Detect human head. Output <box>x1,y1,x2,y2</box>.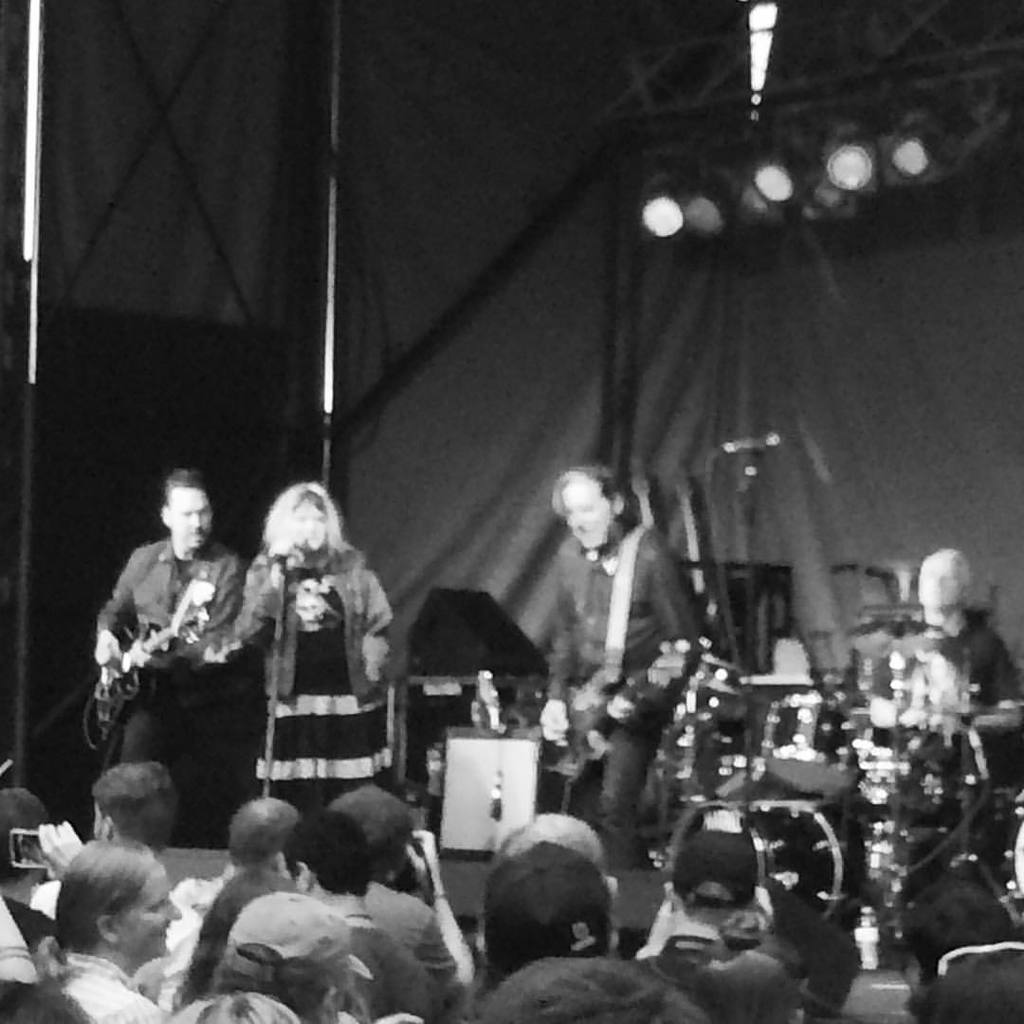
<box>665,827,757,930</box>.
